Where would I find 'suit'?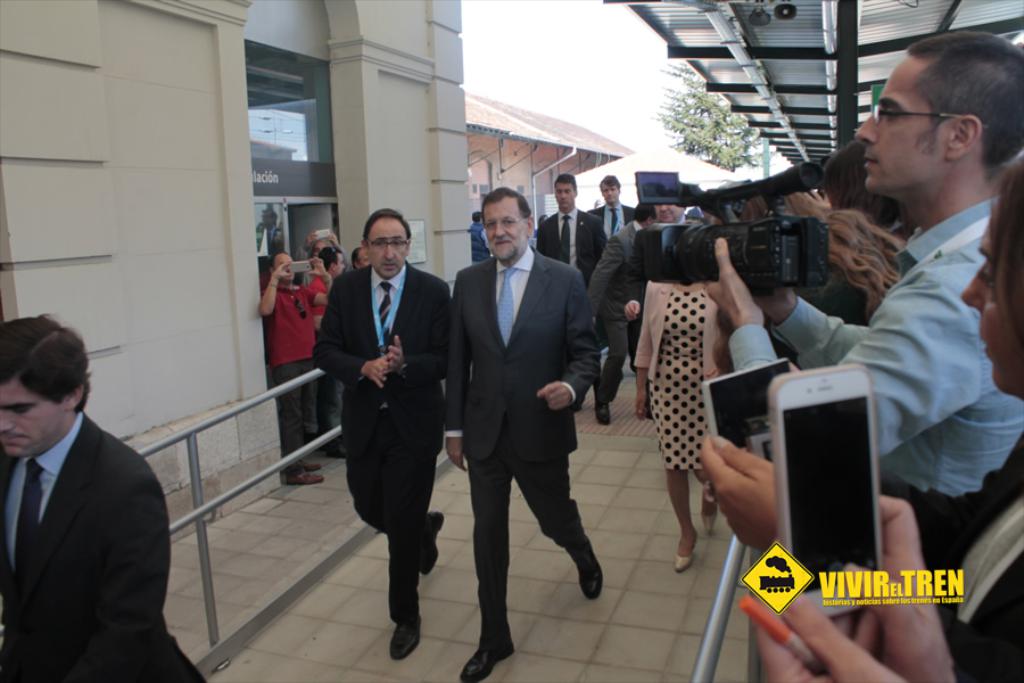
At [315, 262, 453, 622].
